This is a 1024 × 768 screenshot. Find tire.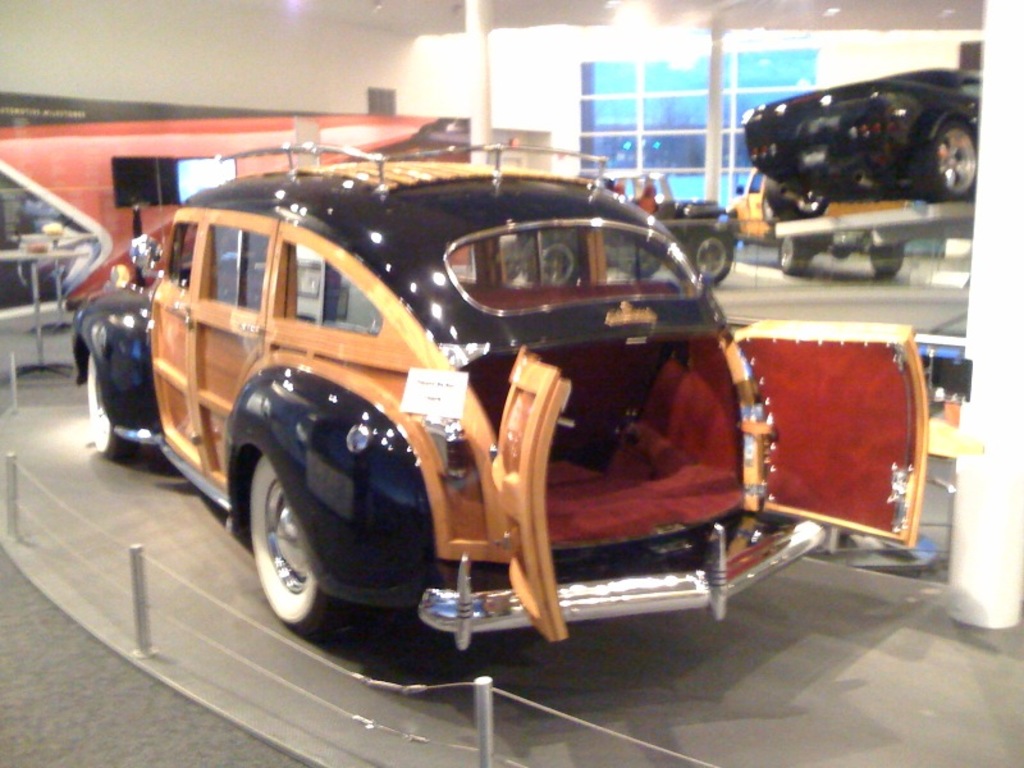
Bounding box: bbox=(914, 119, 978, 200).
